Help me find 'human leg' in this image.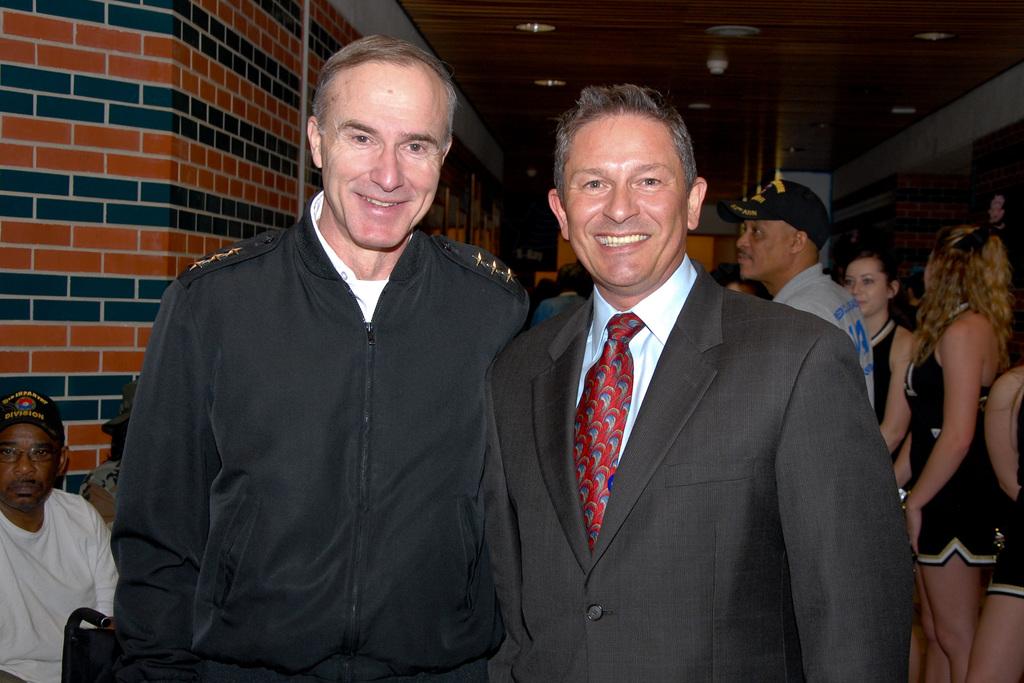
Found it: (961,532,1023,682).
